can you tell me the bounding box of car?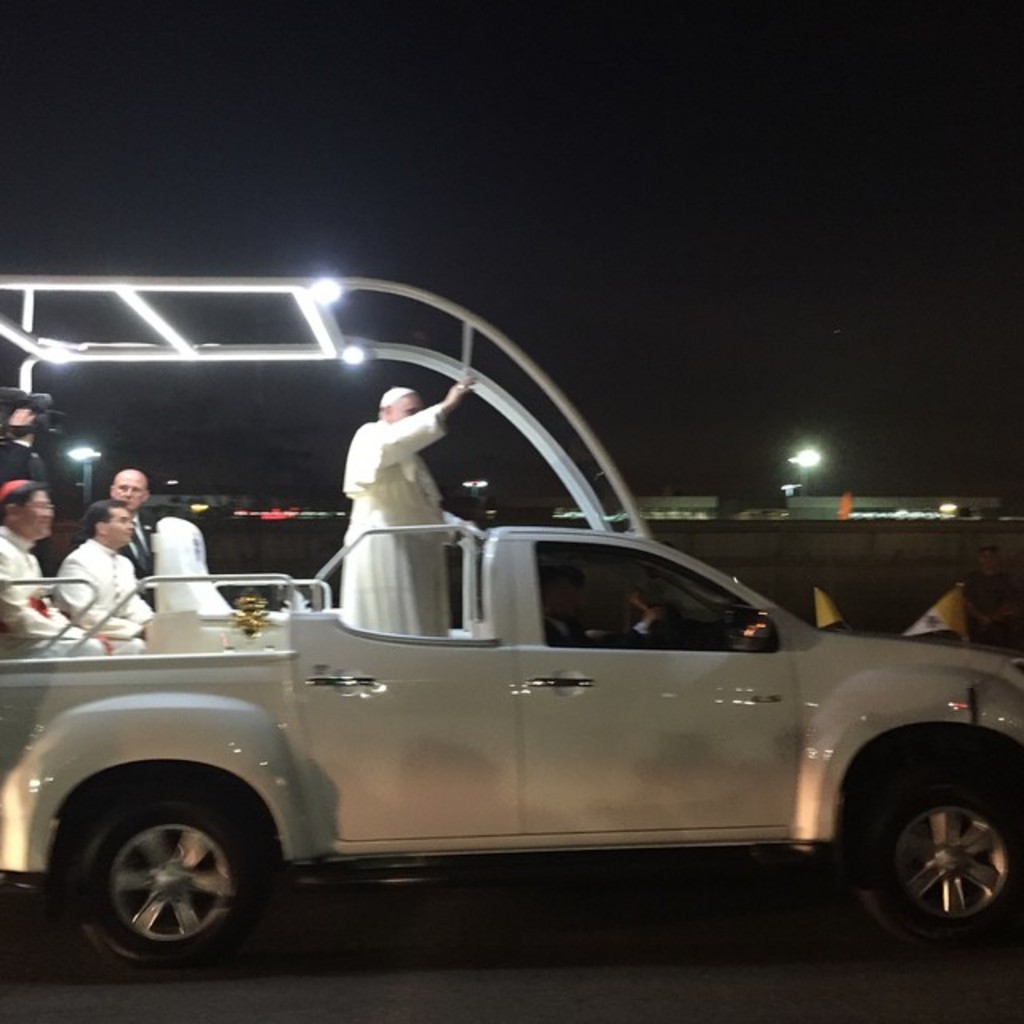
0 376 1005 989.
